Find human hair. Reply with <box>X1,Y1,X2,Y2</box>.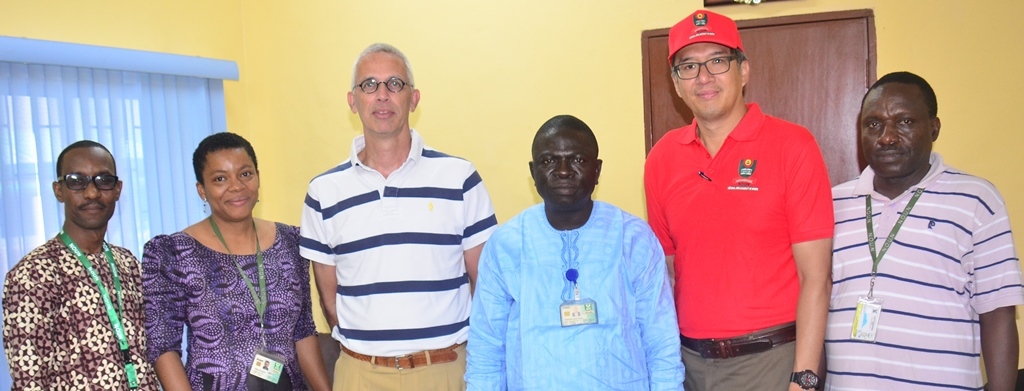
<box>339,48,412,121</box>.
